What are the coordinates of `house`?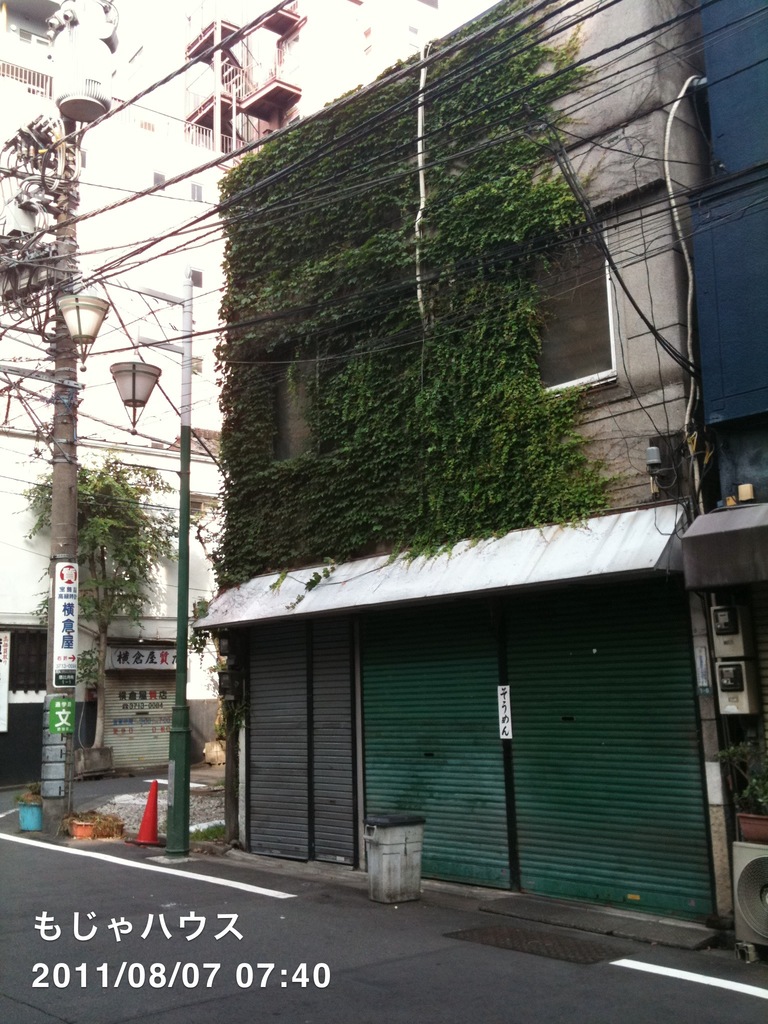
crop(681, 0, 767, 959).
